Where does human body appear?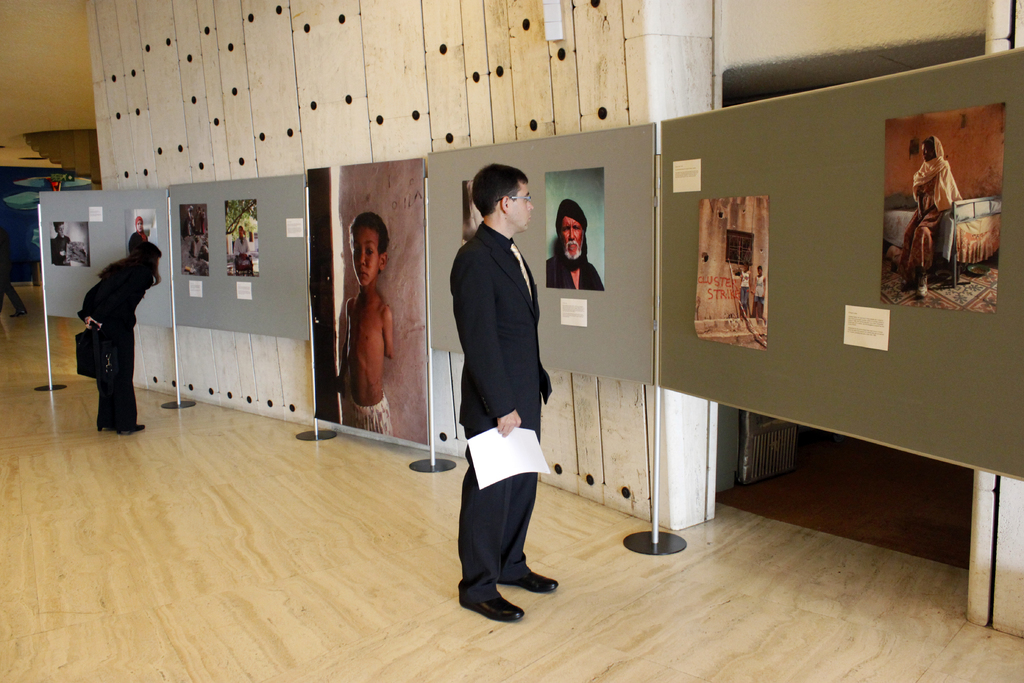
Appears at {"left": 545, "top": 197, "right": 605, "bottom": 288}.
